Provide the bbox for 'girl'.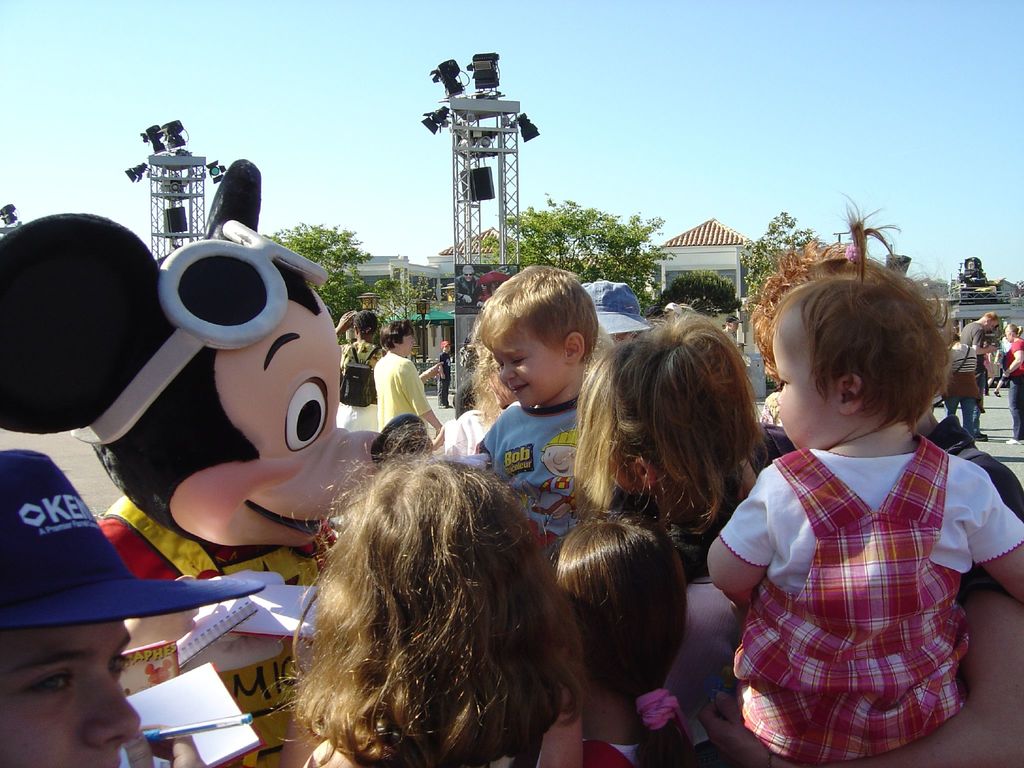
[258,412,583,767].
